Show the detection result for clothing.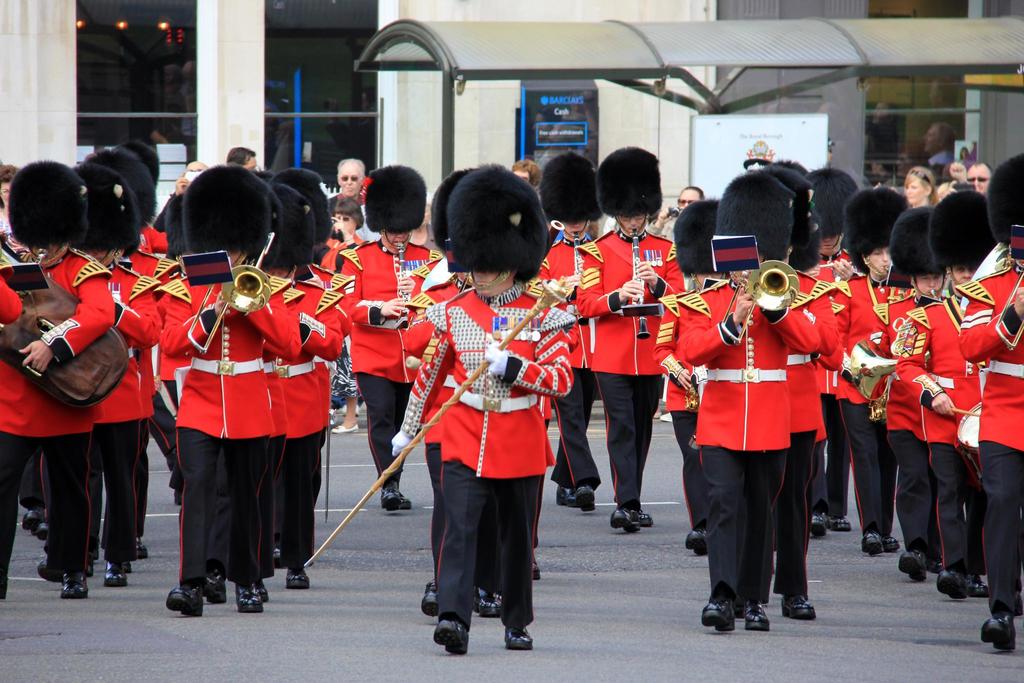
698 240 852 604.
